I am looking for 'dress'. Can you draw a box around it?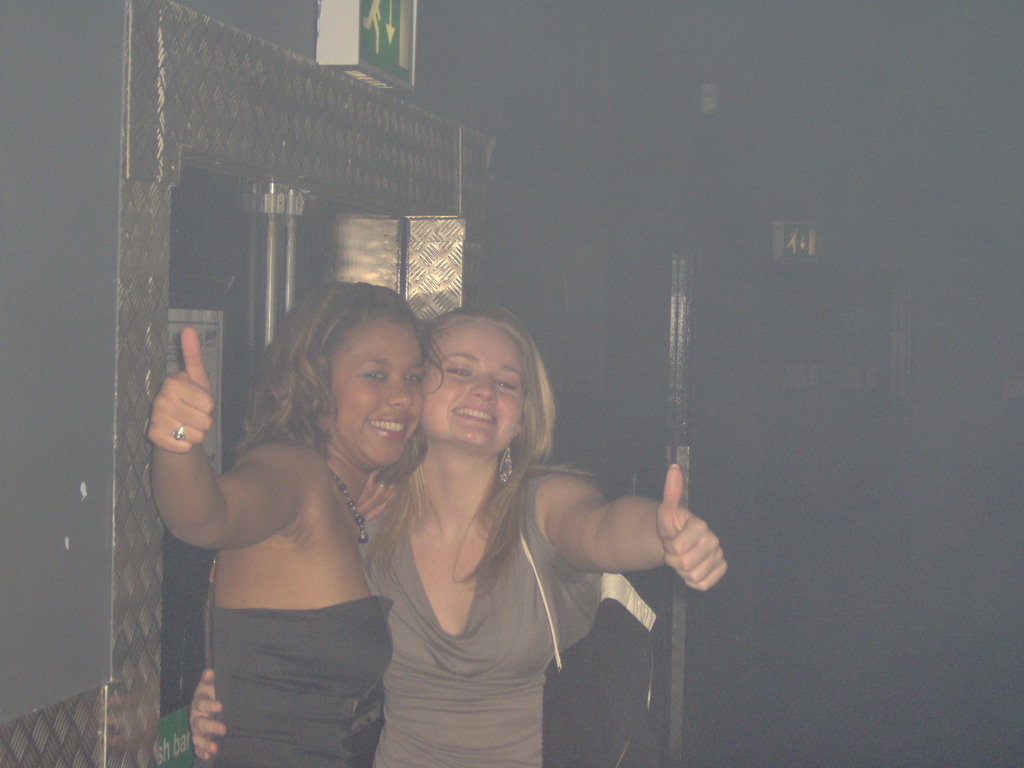
Sure, the bounding box is (left=210, top=595, right=402, bottom=767).
